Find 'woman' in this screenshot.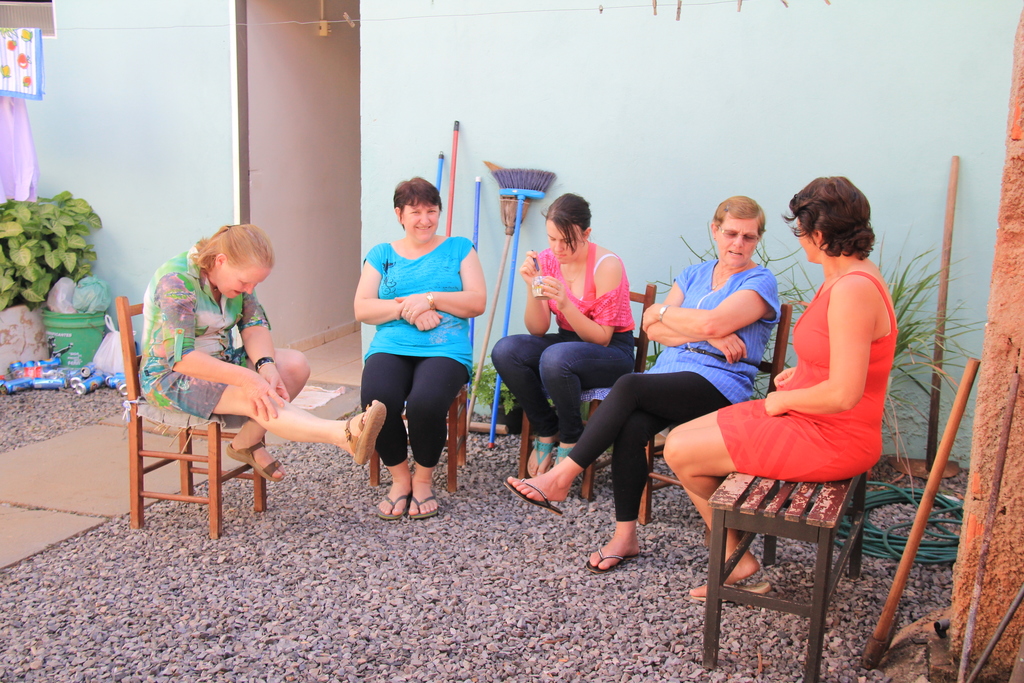
The bounding box for 'woman' is region(651, 167, 901, 616).
